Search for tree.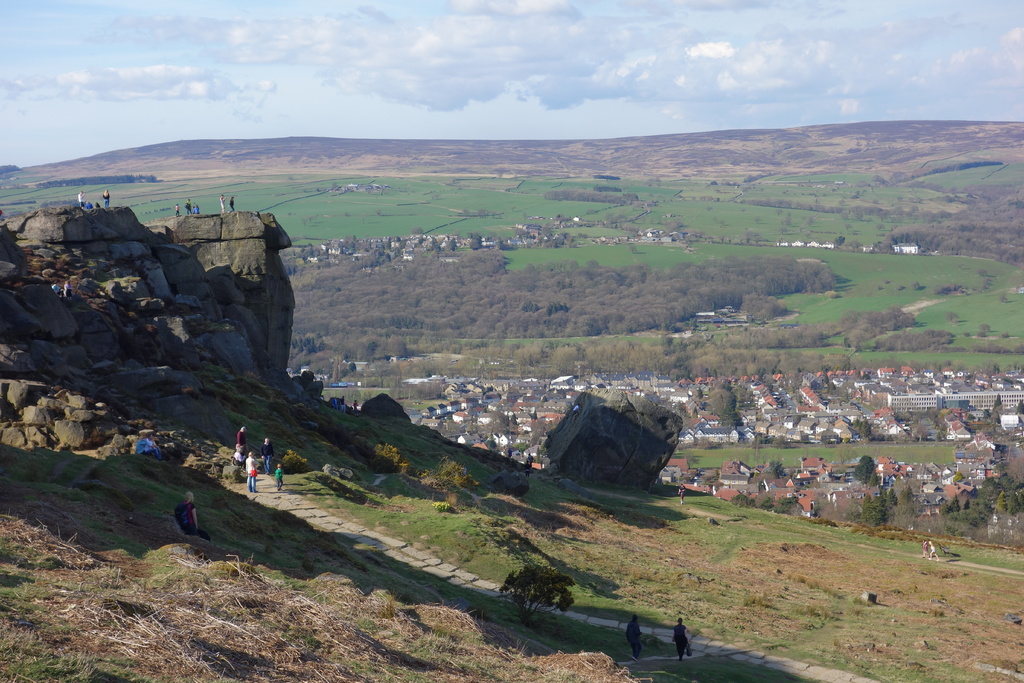
Found at 743, 433, 764, 446.
